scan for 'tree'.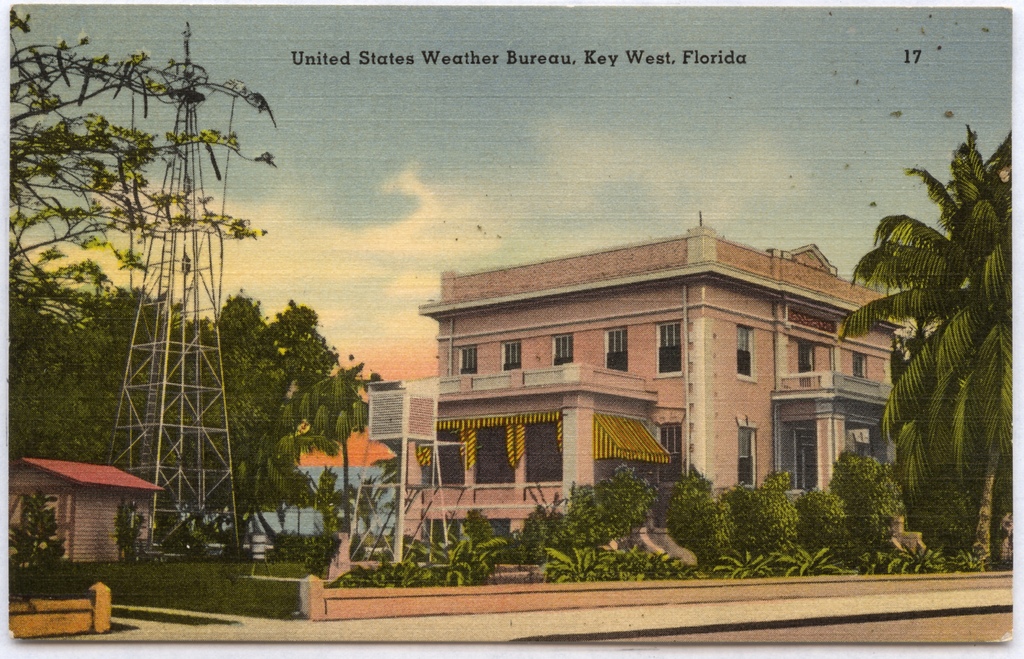
Scan result: 11 4 284 317.
